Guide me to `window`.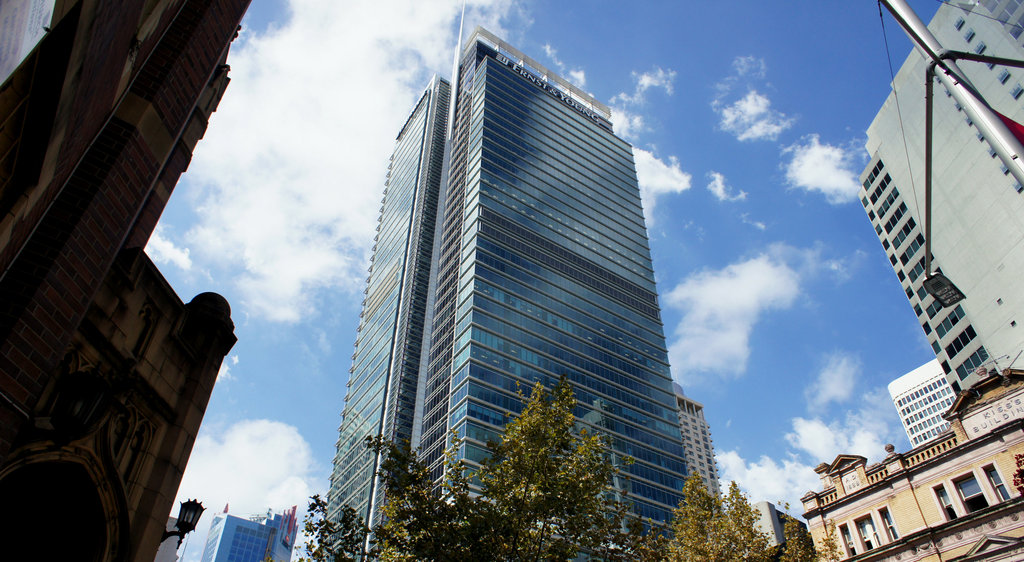
Guidance: locate(840, 526, 851, 559).
